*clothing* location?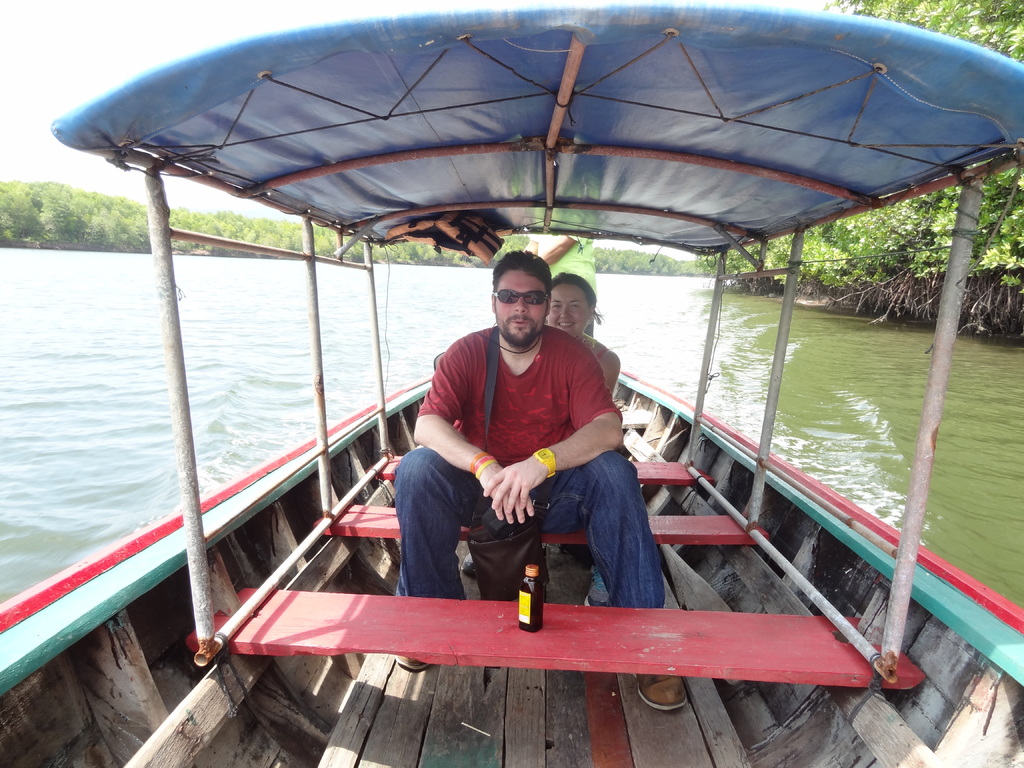
select_region(529, 230, 593, 335)
